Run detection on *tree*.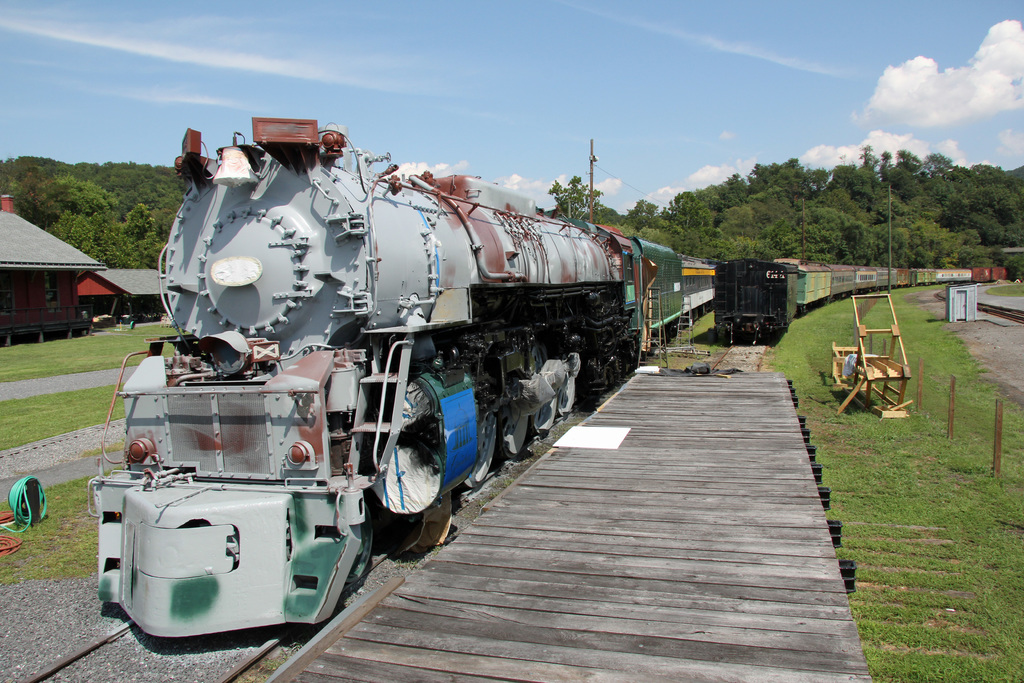
Result: Rect(50, 193, 157, 271).
